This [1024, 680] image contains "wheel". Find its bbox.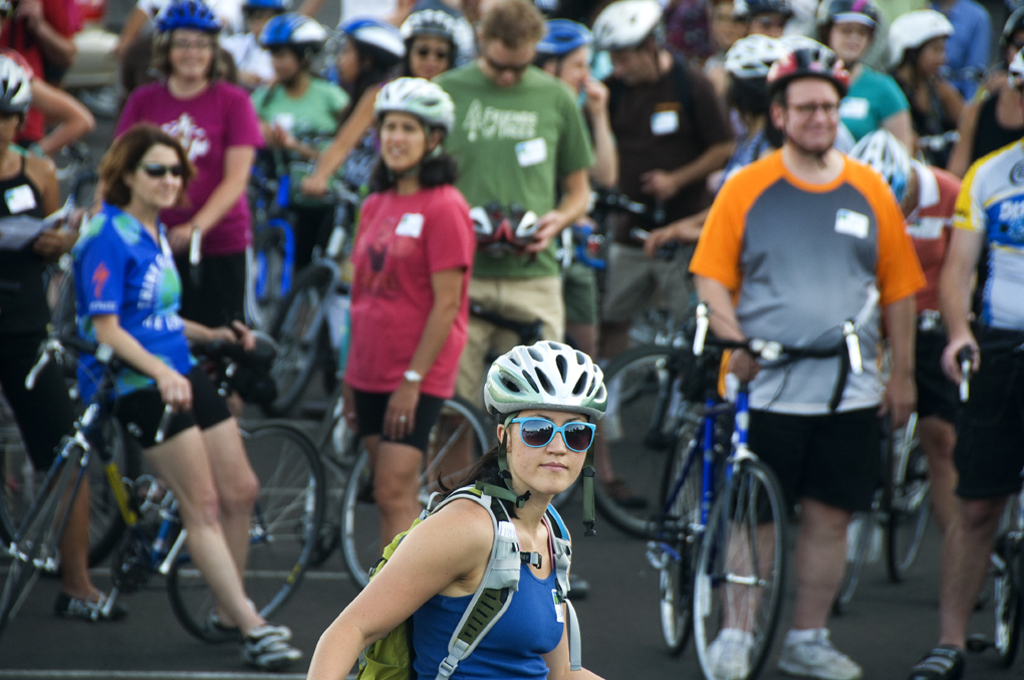
<box>583,351,698,540</box>.
